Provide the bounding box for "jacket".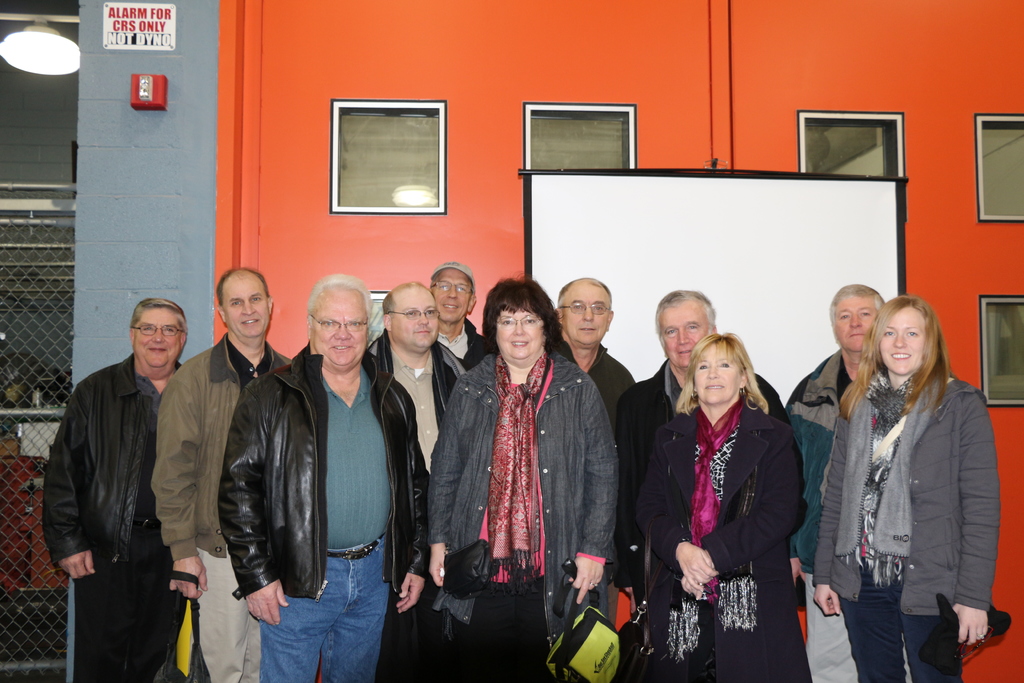
pyautogui.locateOnScreen(422, 350, 619, 642).
